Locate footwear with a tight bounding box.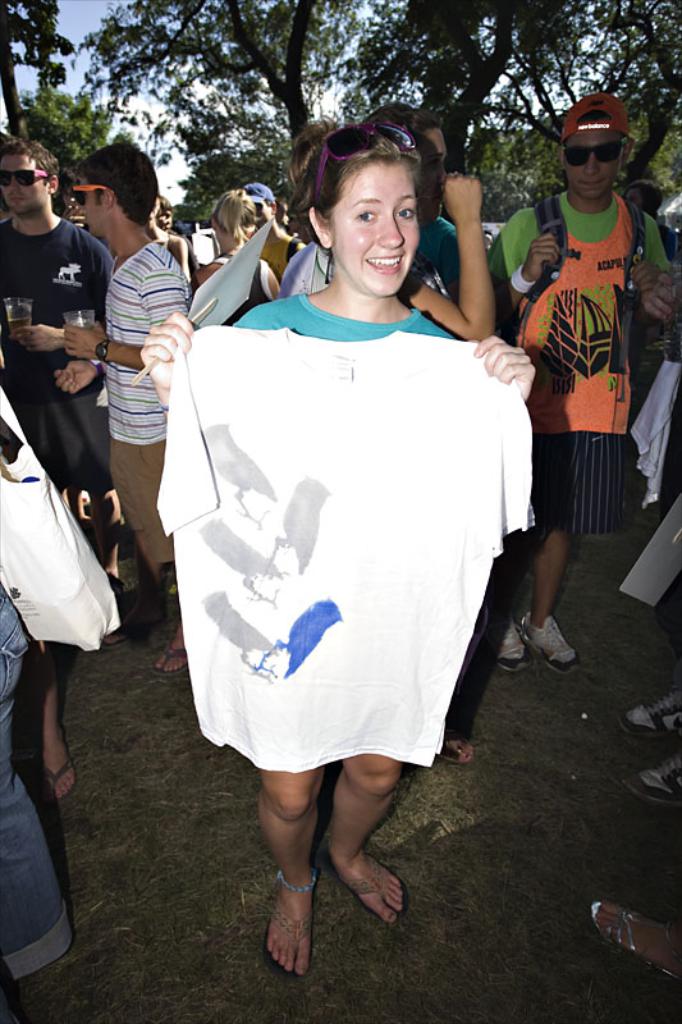
557/904/681/987.
